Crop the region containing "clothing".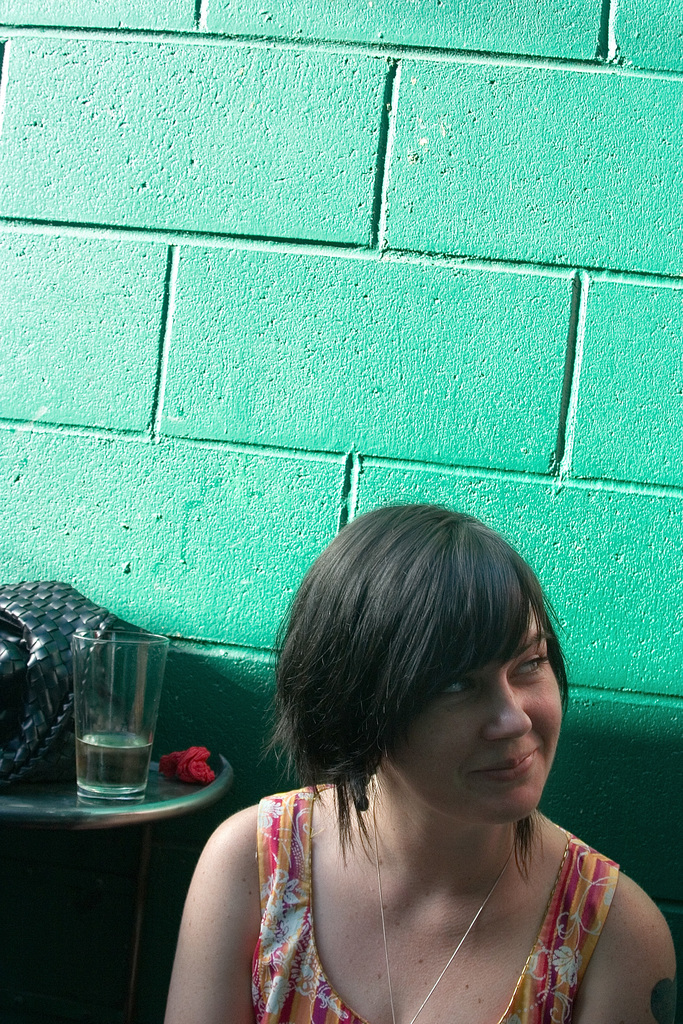
Crop region: bbox=[258, 785, 617, 1023].
